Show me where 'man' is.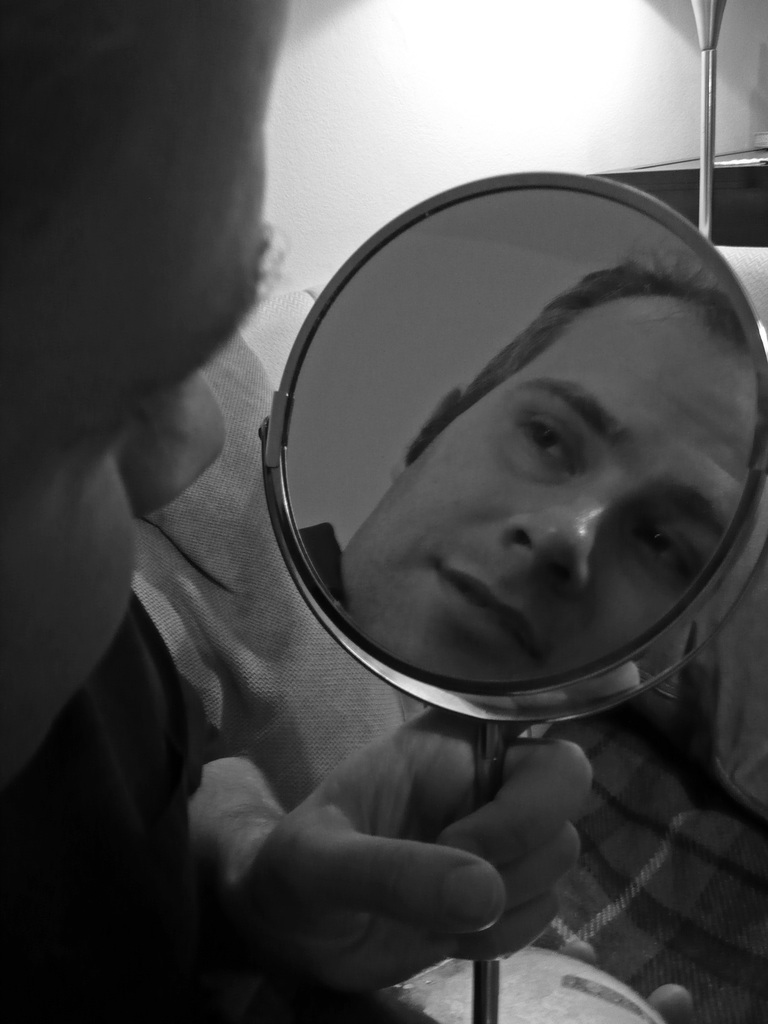
'man' is at bbox(0, 0, 696, 1023).
